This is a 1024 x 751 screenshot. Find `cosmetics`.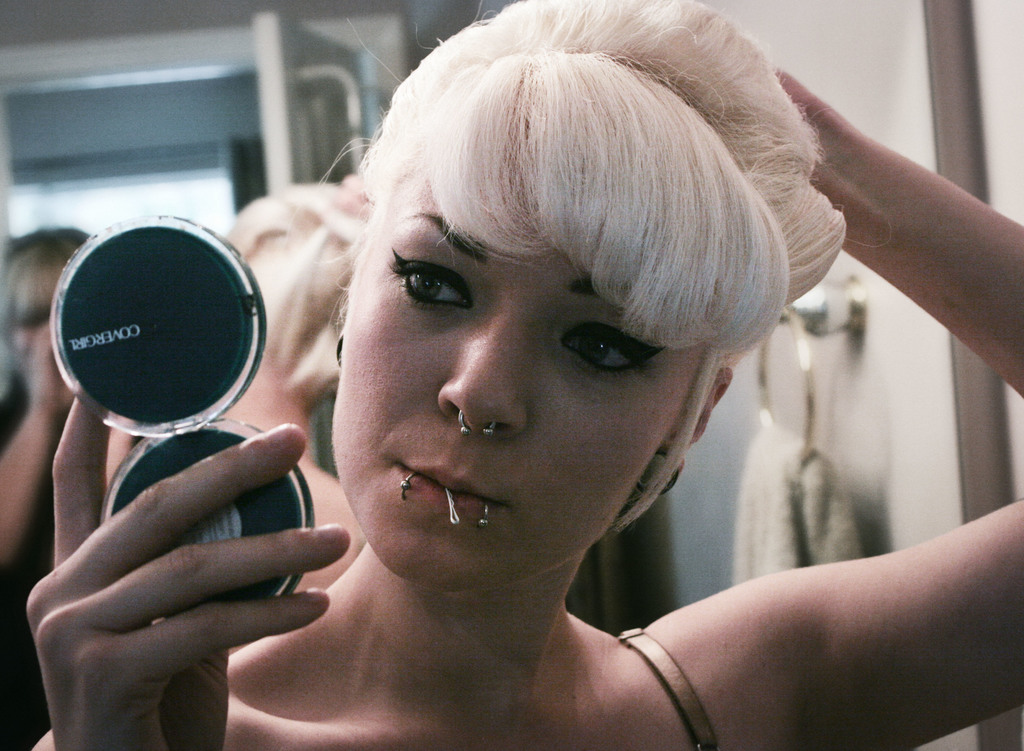
Bounding box: 559 324 664 375.
